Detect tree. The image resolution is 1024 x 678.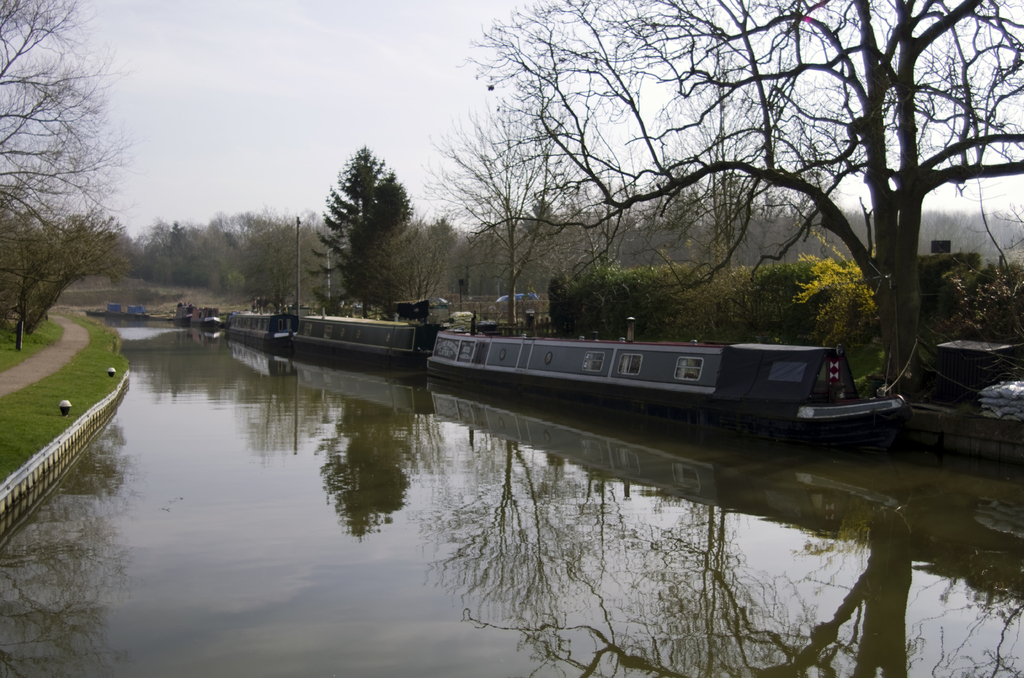
219, 207, 311, 311.
